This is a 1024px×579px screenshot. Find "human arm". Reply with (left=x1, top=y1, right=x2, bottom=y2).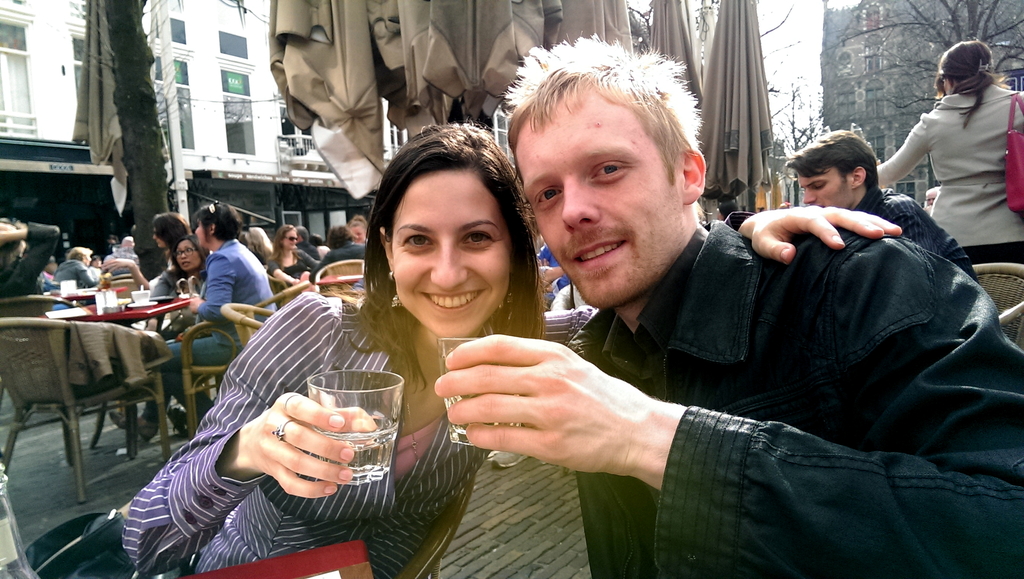
(left=434, top=216, right=1023, bottom=578).
